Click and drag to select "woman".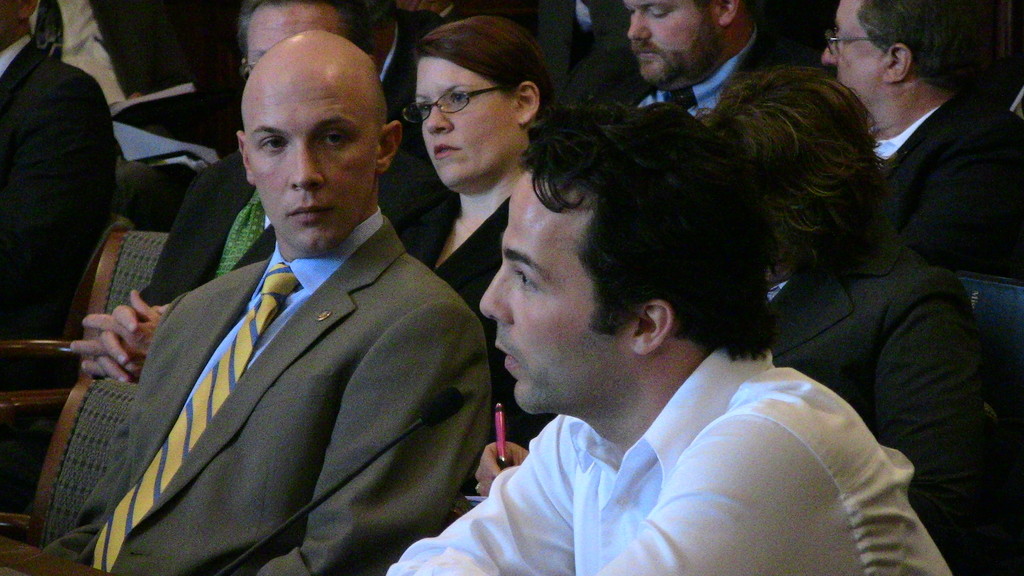
Selection: box(692, 61, 1001, 575).
